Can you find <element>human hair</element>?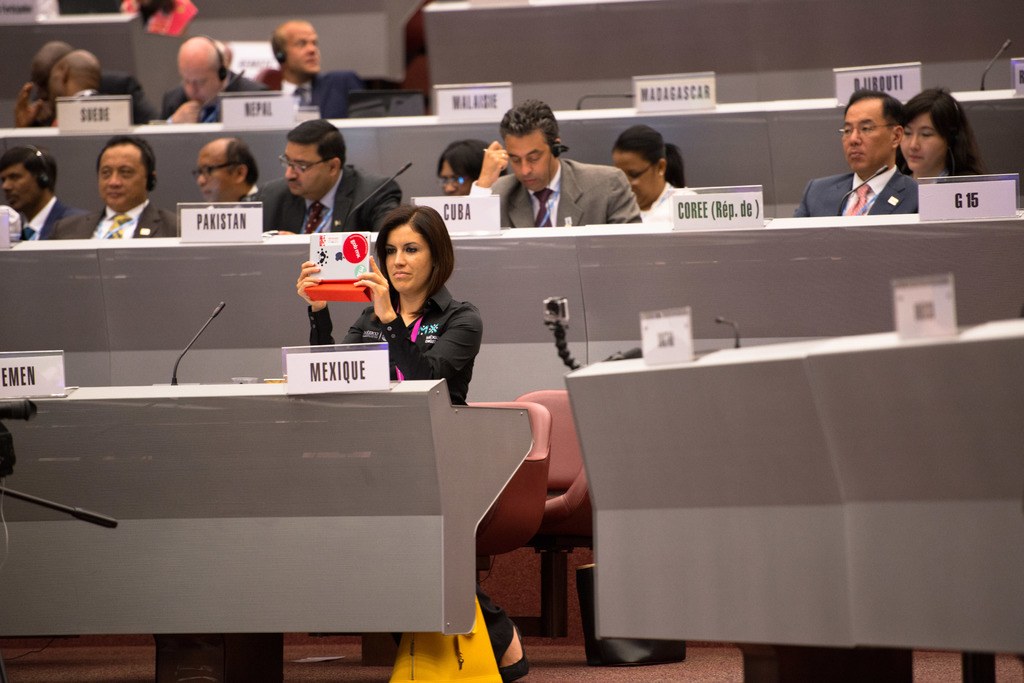
Yes, bounding box: x1=94, y1=131, x2=157, y2=206.
